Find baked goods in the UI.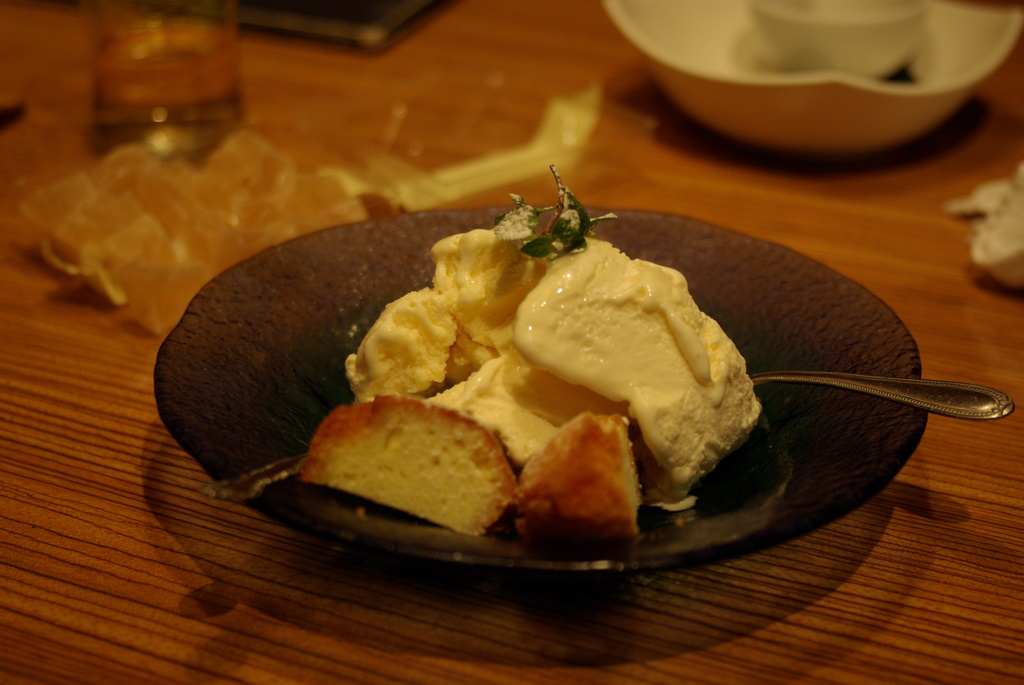
UI element at select_region(515, 413, 644, 540).
